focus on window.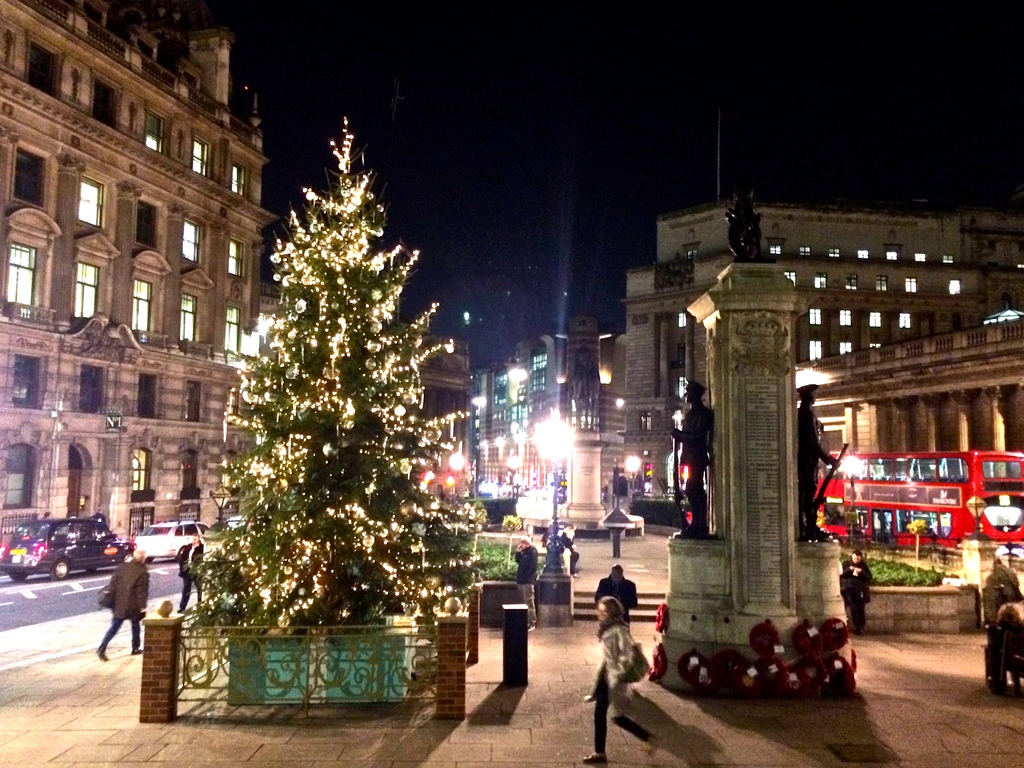
Focused at [81,179,104,225].
